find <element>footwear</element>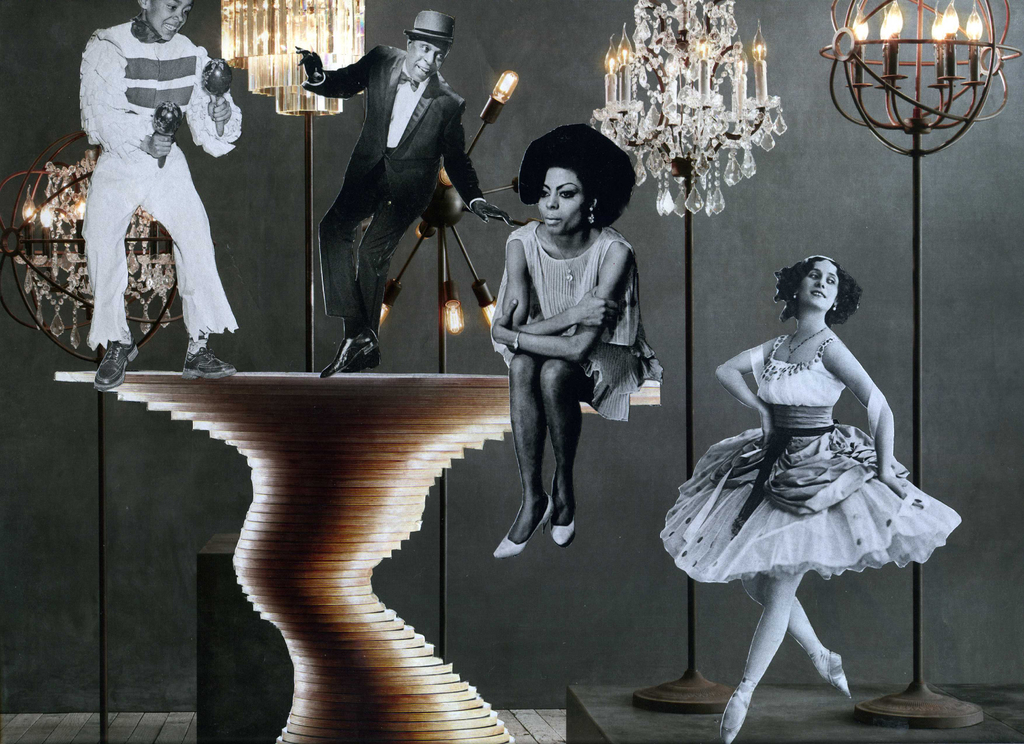
<box>349,350,382,373</box>
